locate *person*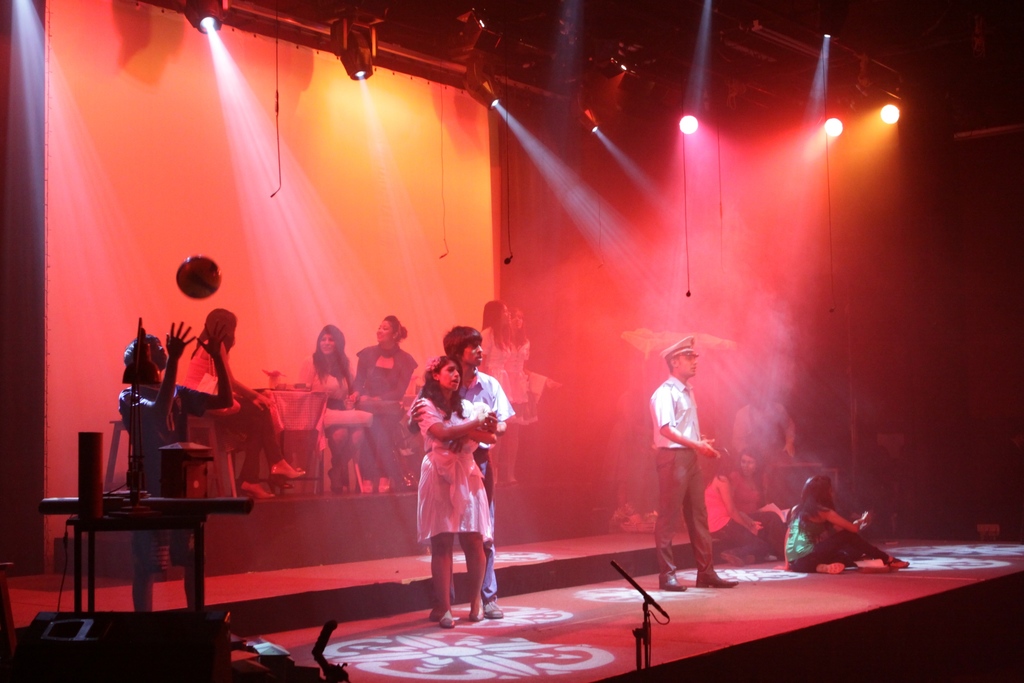
left=705, top=447, right=781, bottom=563
